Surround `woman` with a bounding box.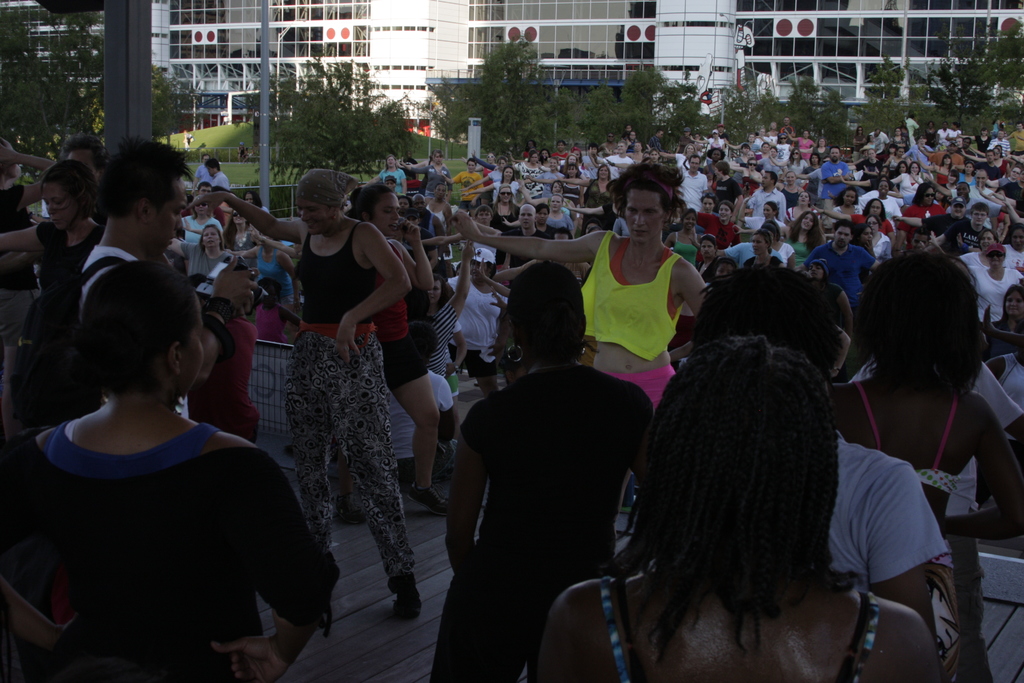
<bbox>525, 341, 942, 682</bbox>.
